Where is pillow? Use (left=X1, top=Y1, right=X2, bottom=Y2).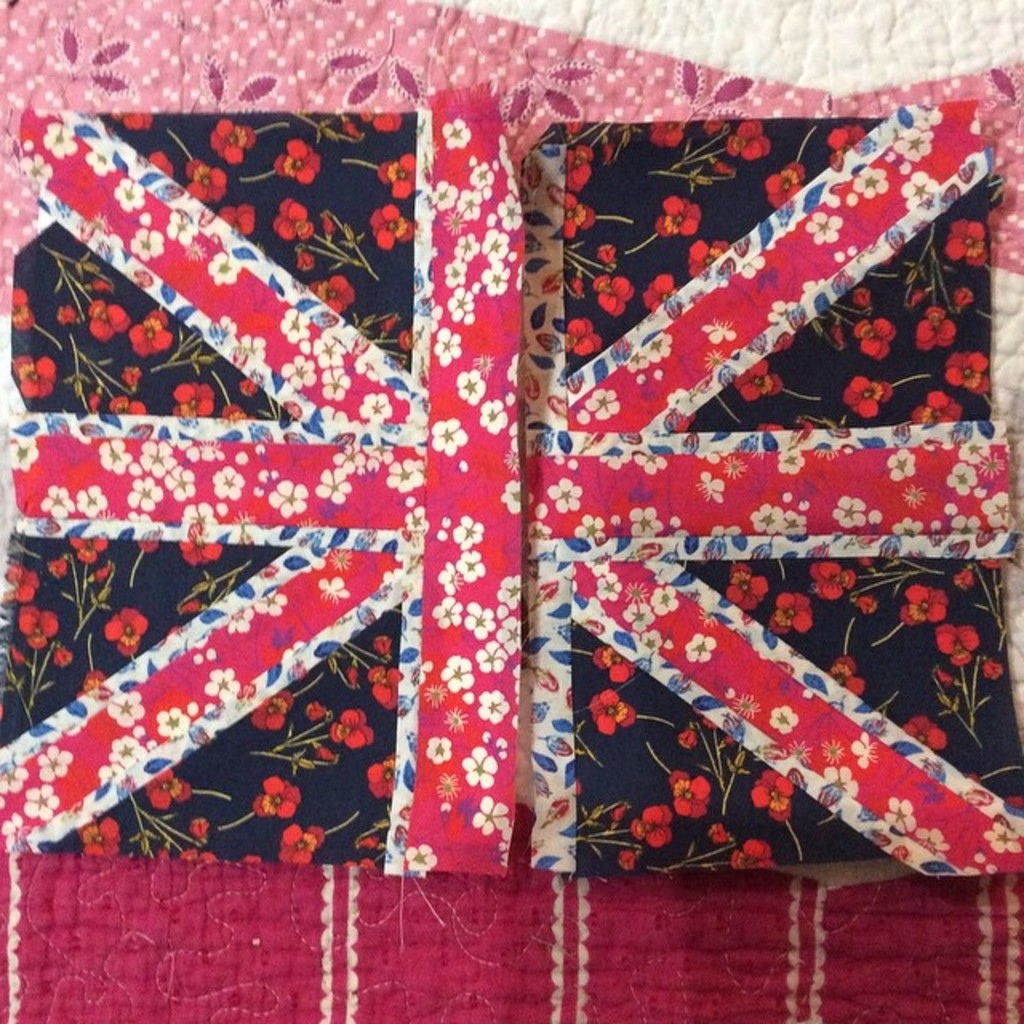
(left=74, top=6, right=1023, bottom=974).
